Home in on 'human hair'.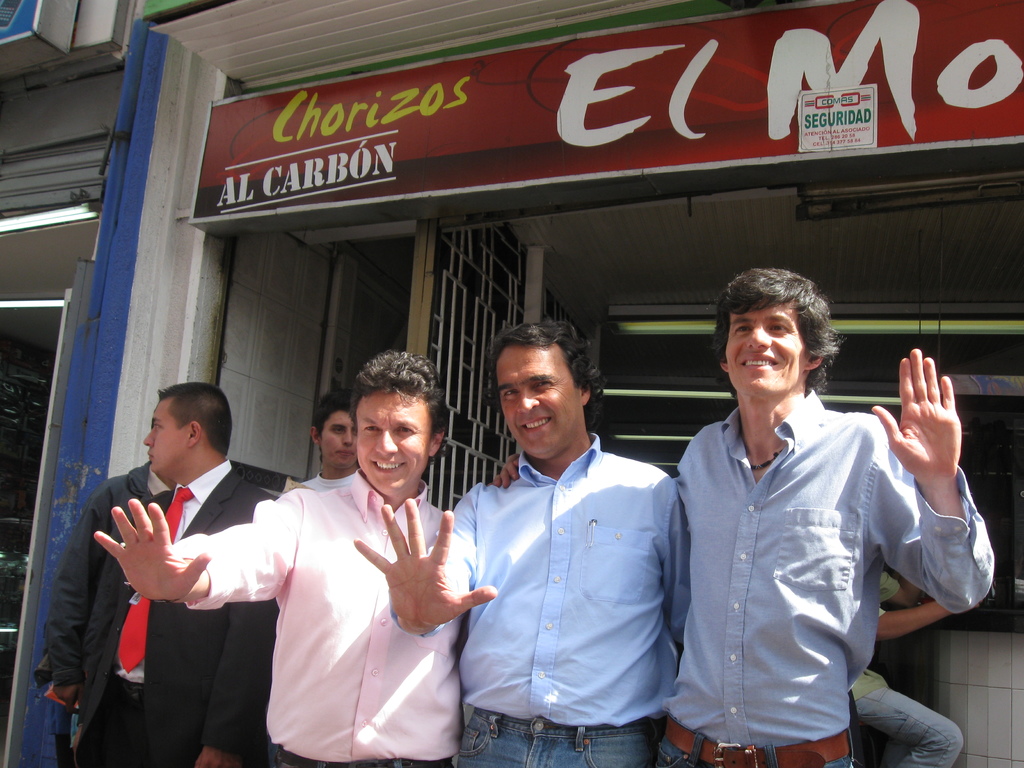
Homed in at [x1=158, y1=382, x2=234, y2=452].
